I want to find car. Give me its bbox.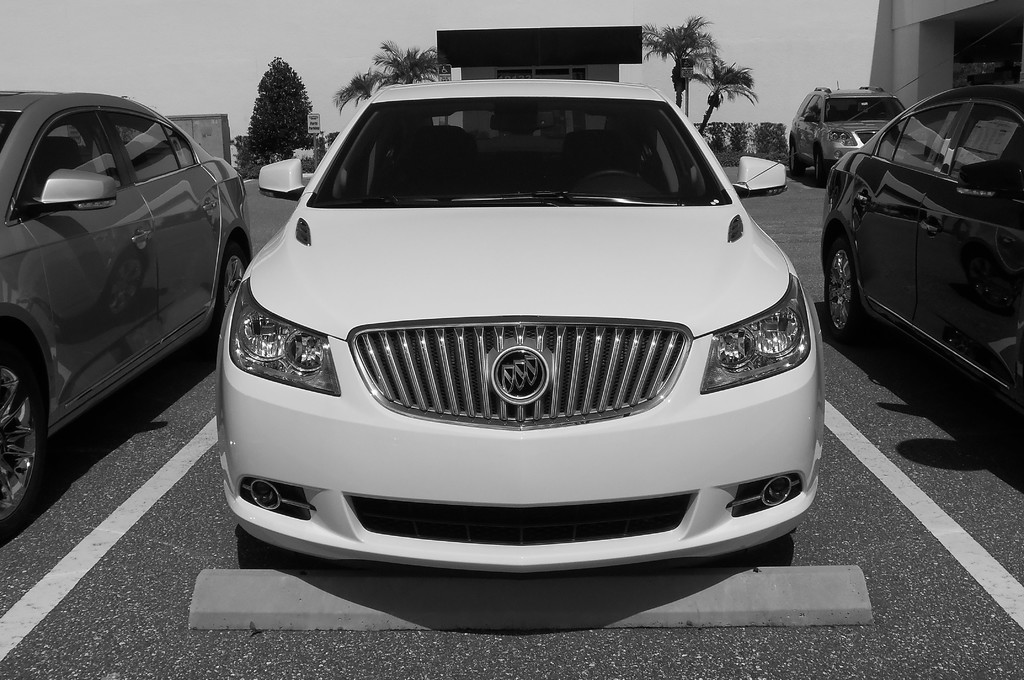
bbox=(821, 82, 1023, 412).
